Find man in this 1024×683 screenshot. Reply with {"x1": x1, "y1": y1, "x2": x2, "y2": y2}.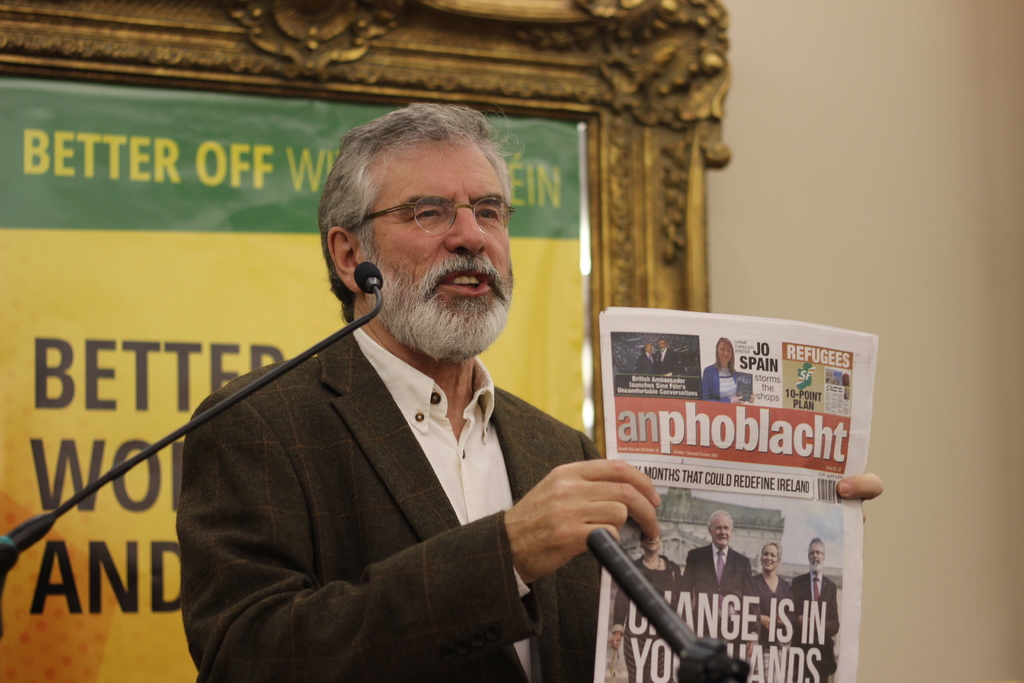
{"x1": 686, "y1": 513, "x2": 747, "y2": 682}.
